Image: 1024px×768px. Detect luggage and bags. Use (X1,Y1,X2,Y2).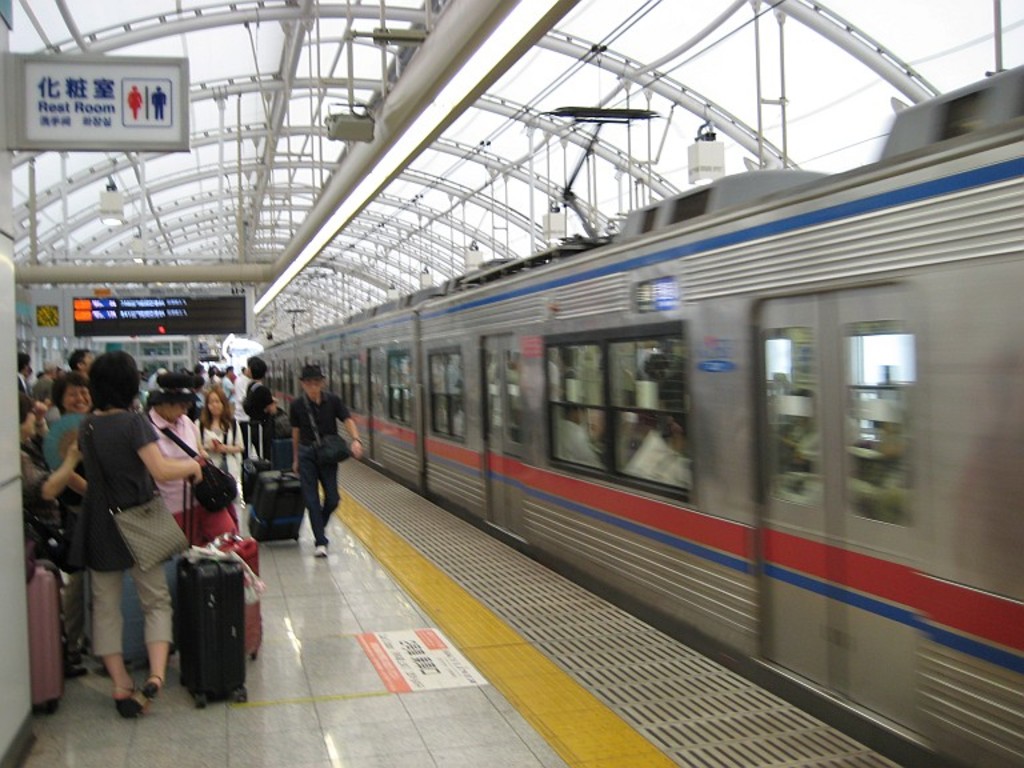
(25,559,67,712).
